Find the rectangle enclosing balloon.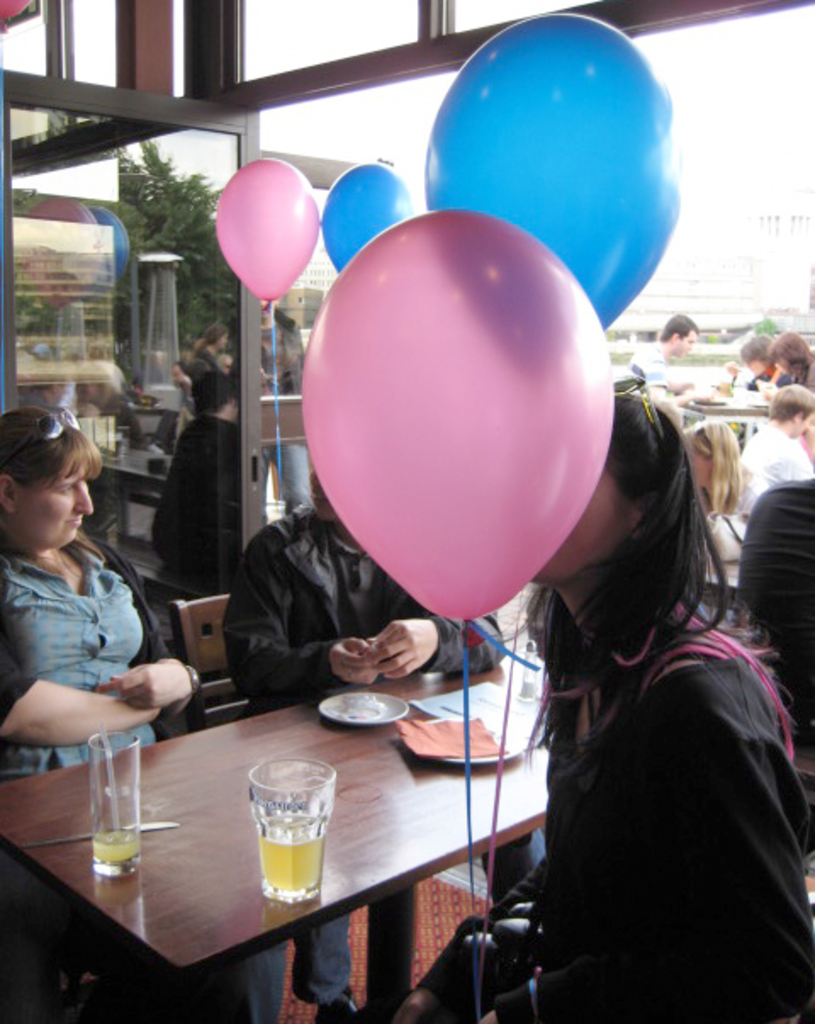
[left=323, top=165, right=416, bottom=277].
